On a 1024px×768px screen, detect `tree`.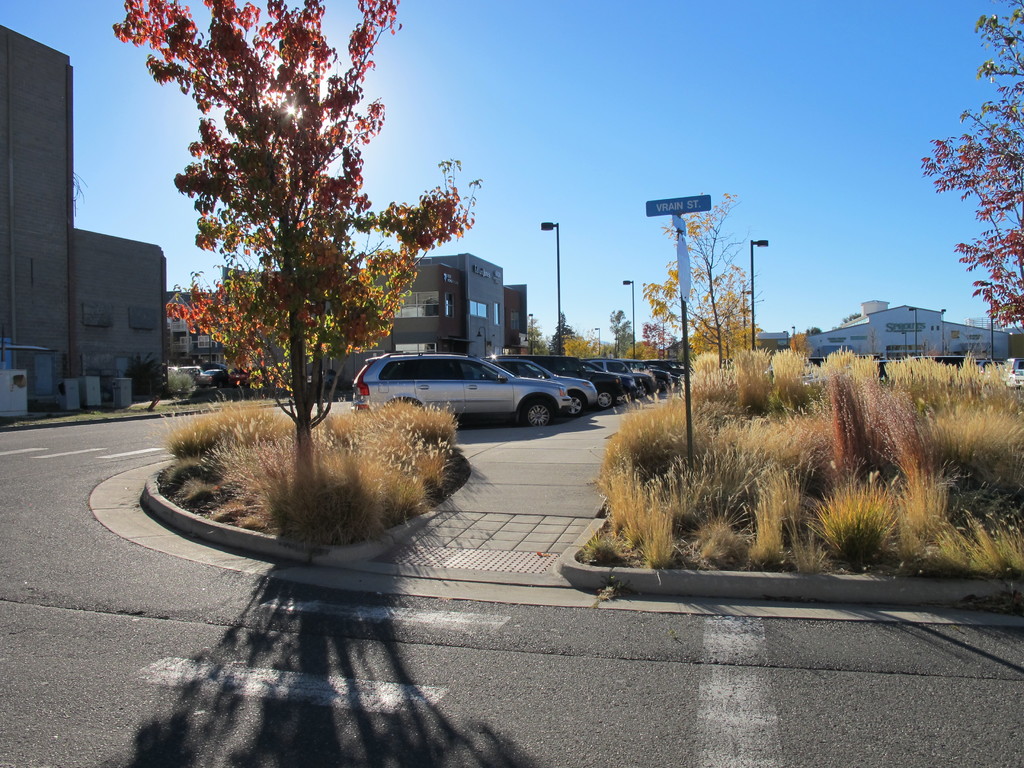
select_region(916, 0, 1023, 367).
